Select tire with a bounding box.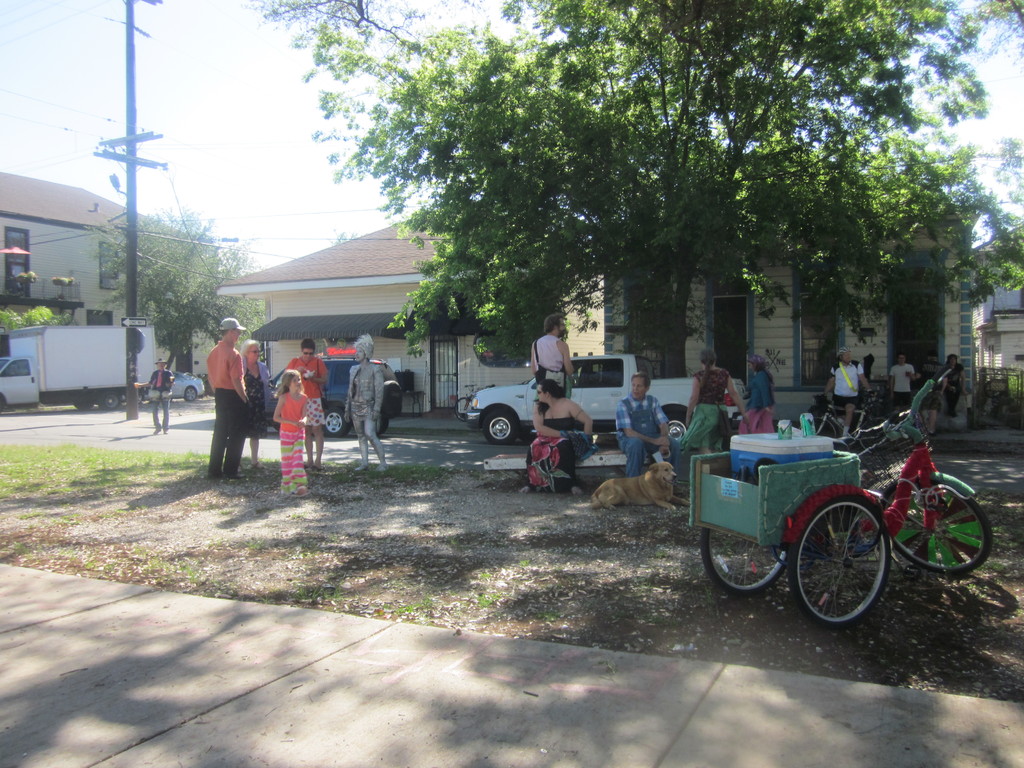
[380, 415, 388, 435].
